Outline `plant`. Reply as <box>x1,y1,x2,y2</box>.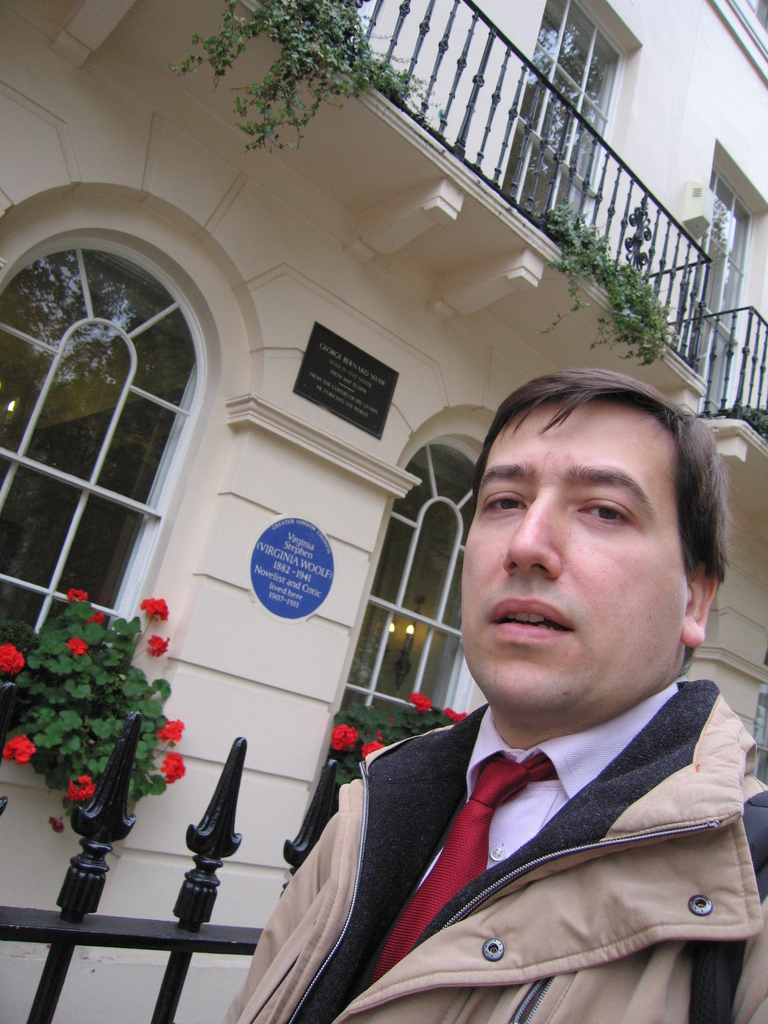
<box>499,186,694,413</box>.
